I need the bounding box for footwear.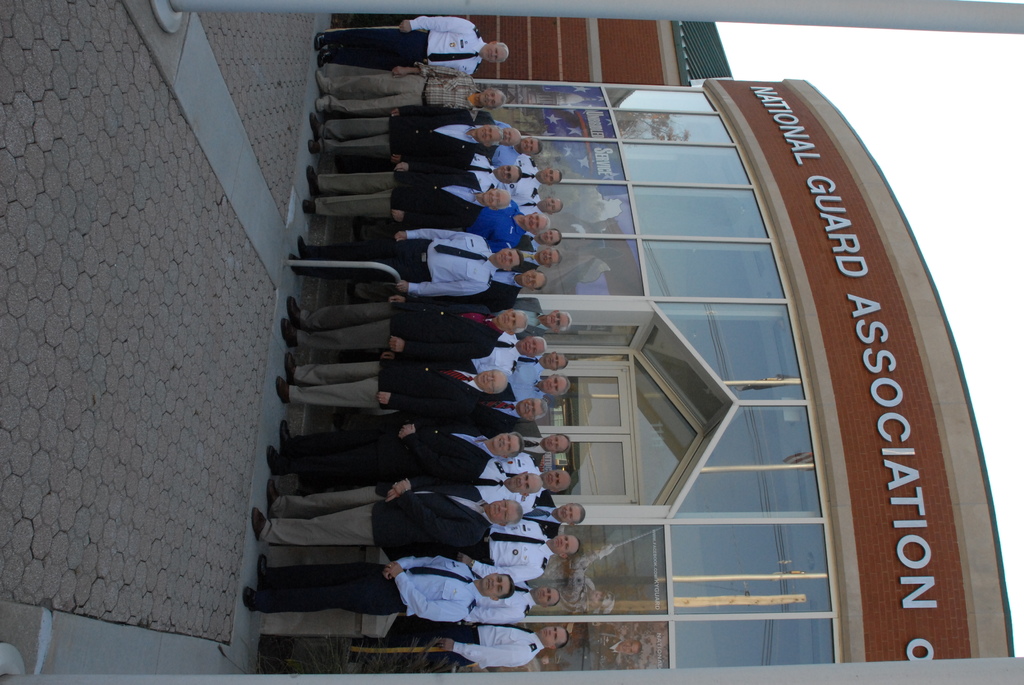
Here it is: [left=255, top=551, right=271, bottom=588].
